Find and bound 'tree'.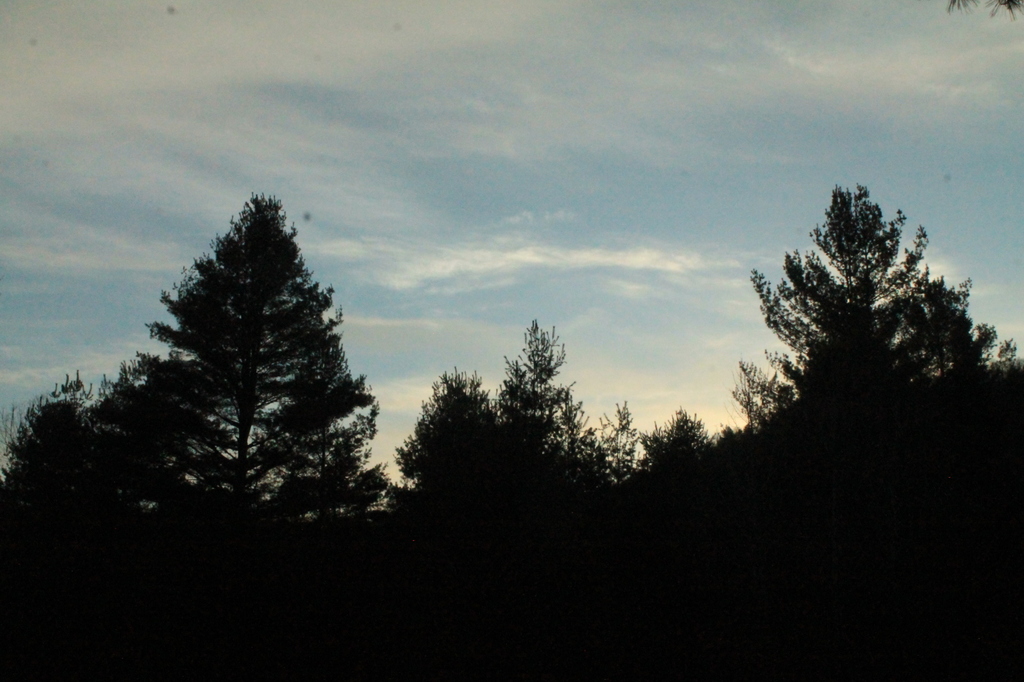
Bound: x1=947 y1=0 x2=1023 y2=20.
